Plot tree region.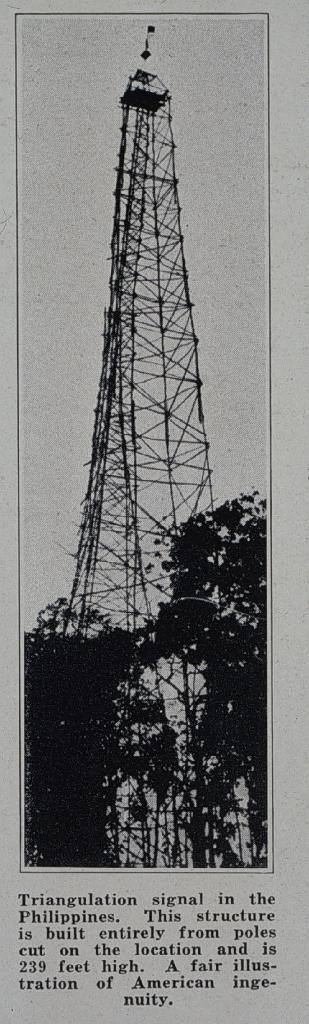
Plotted at locate(17, 485, 269, 867).
